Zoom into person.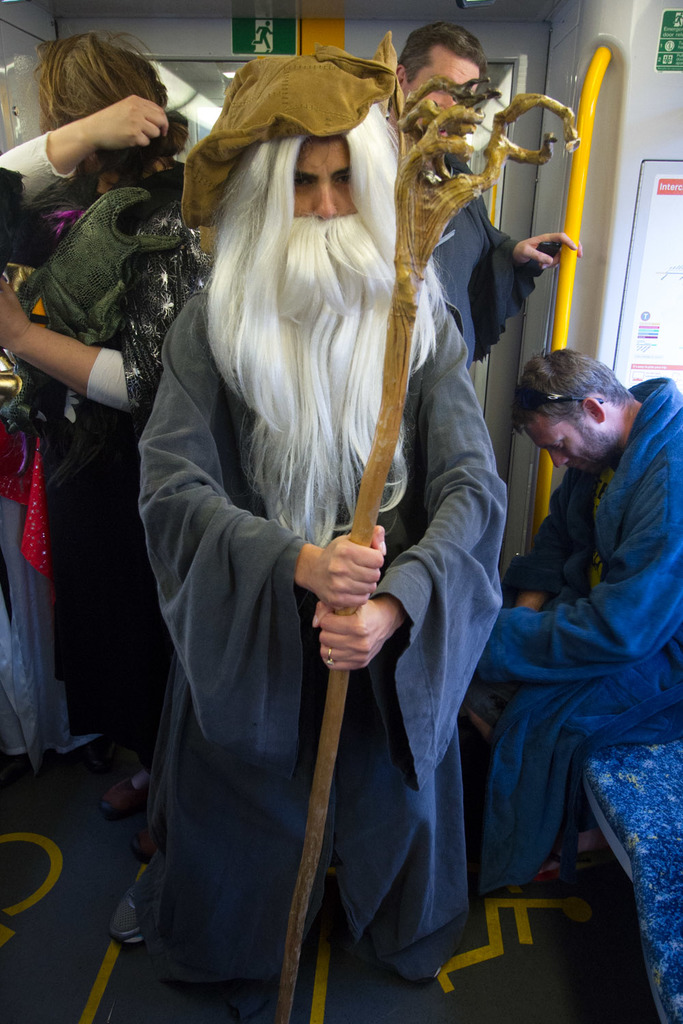
Zoom target: (x1=462, y1=347, x2=682, y2=898).
